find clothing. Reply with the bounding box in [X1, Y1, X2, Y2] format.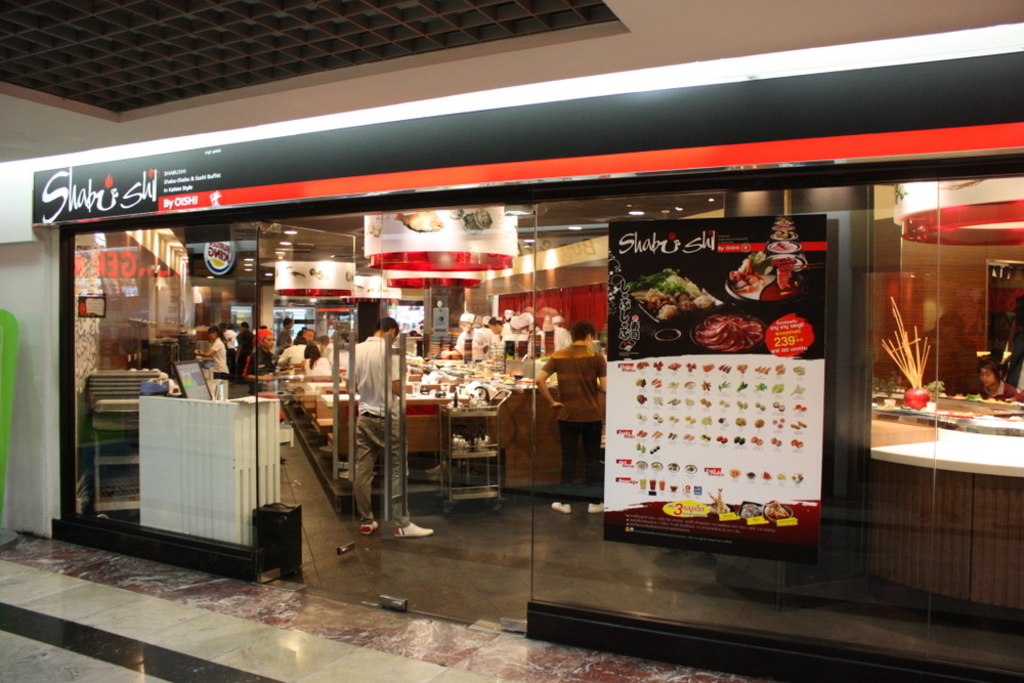
[336, 301, 408, 529].
